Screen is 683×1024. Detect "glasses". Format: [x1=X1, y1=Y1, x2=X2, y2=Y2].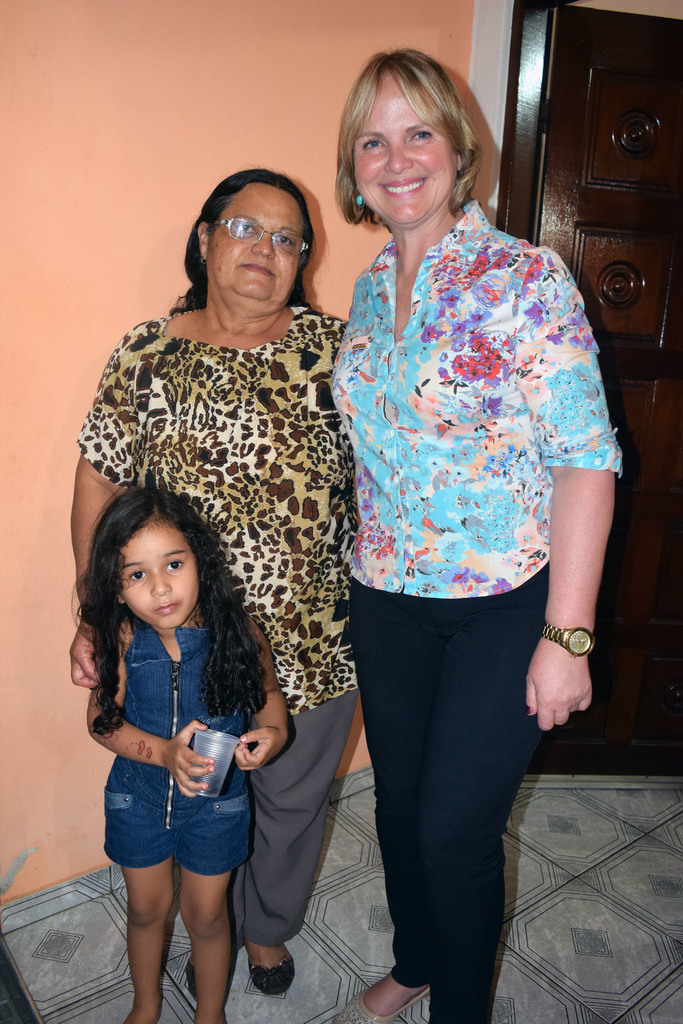
[x1=213, y1=216, x2=312, y2=262].
